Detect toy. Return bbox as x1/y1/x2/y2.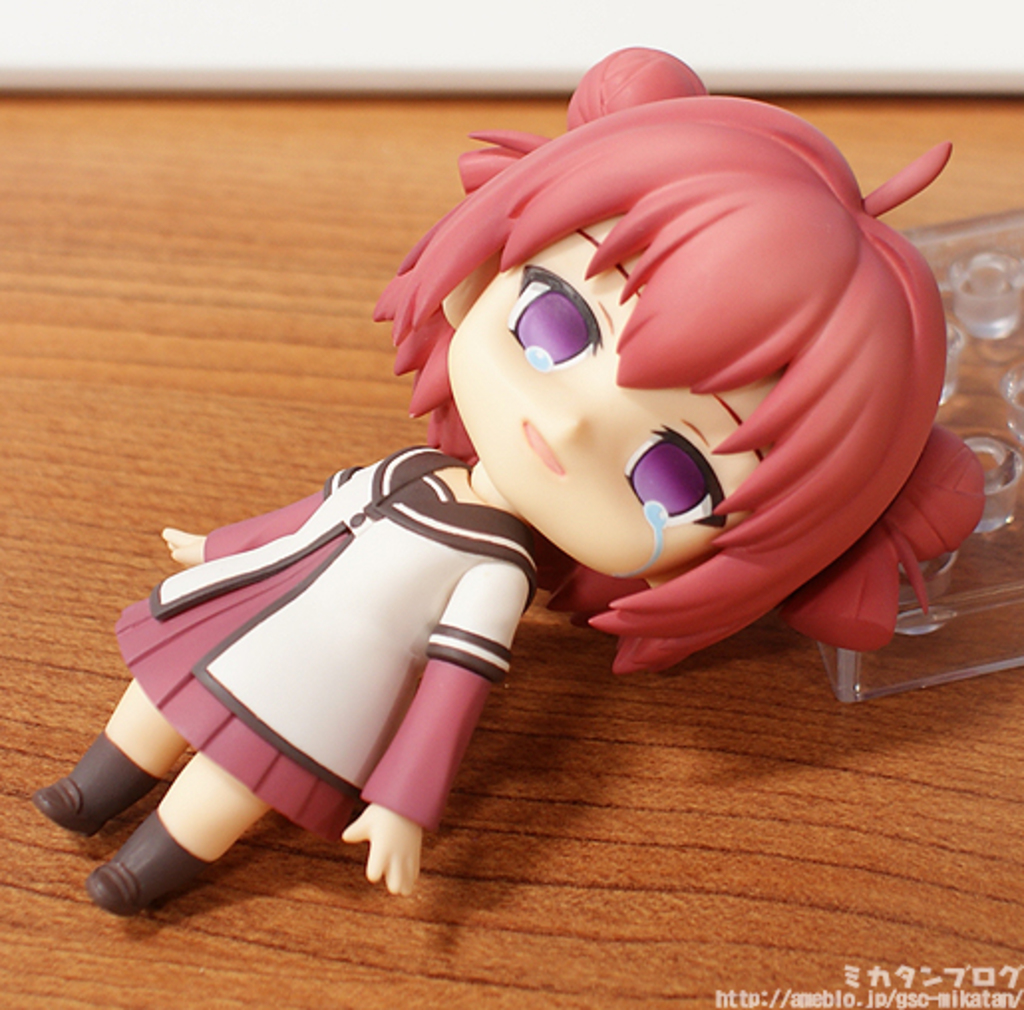
80/68/982/891.
